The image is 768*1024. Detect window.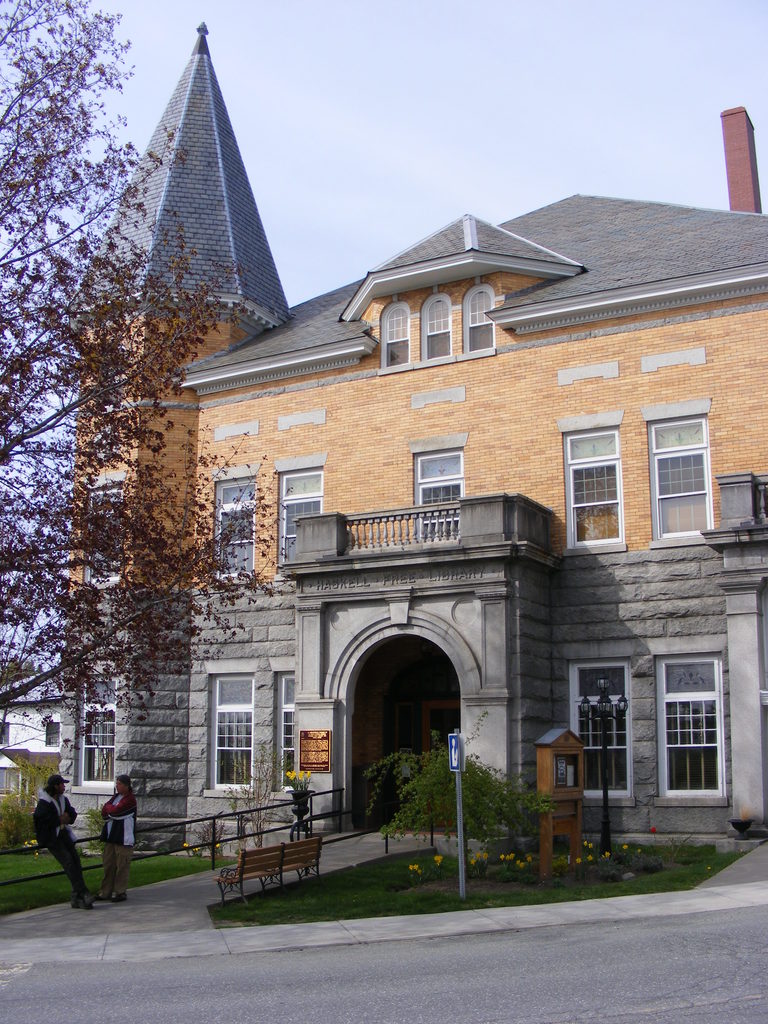
Detection: {"left": 278, "top": 462, "right": 322, "bottom": 554}.
